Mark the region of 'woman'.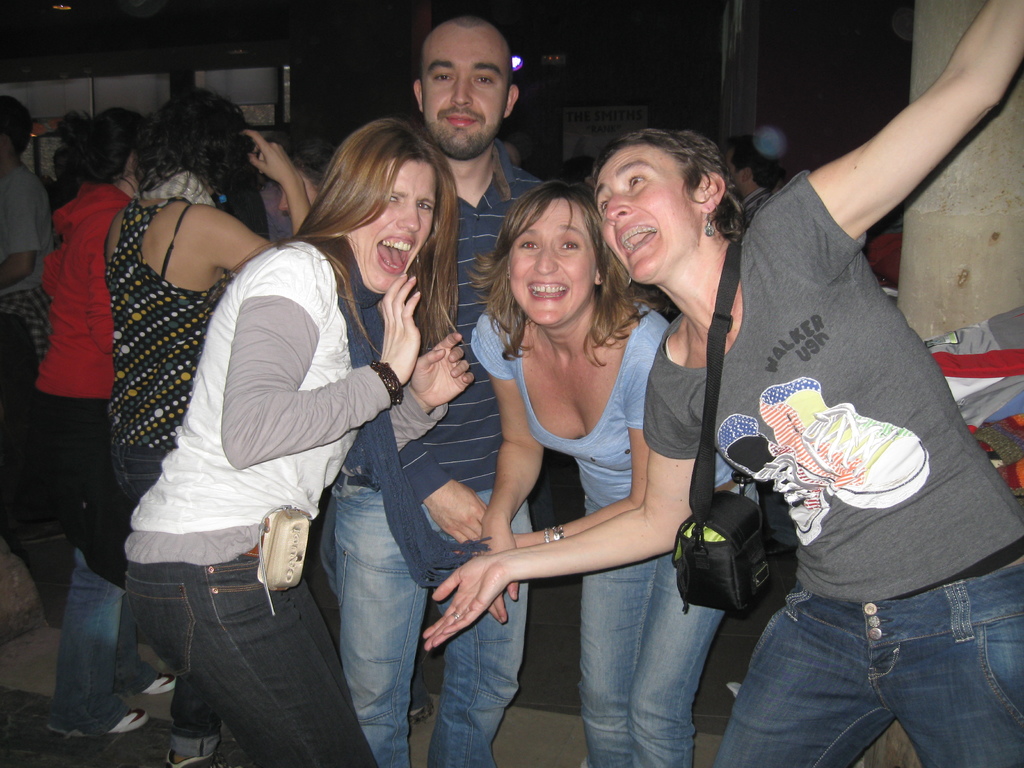
Region: x1=412, y1=0, x2=1023, y2=767.
